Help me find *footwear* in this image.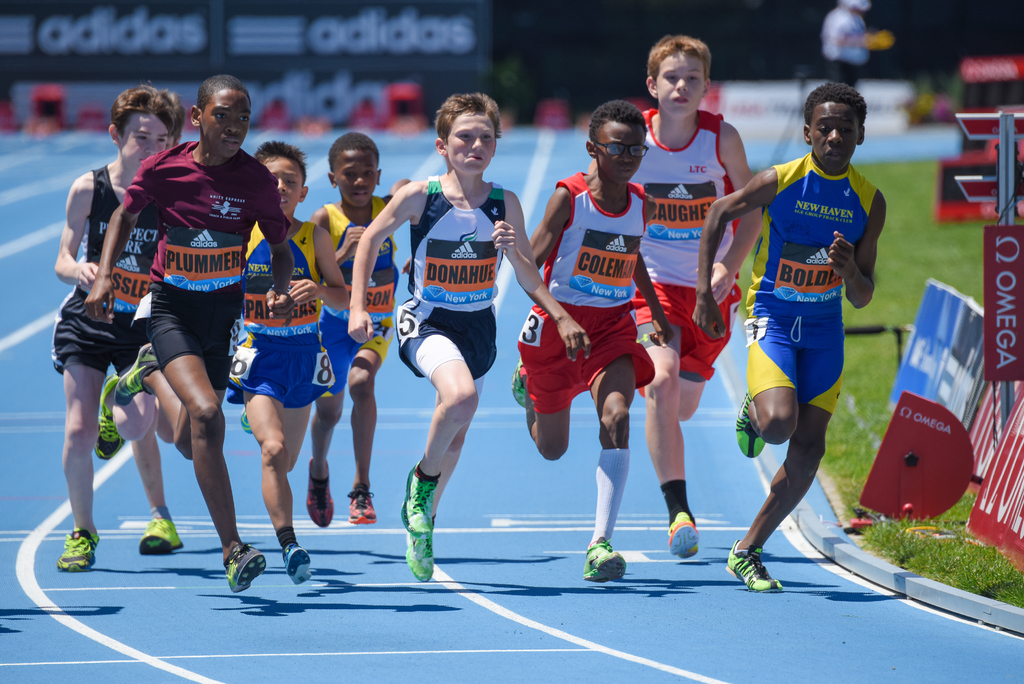
Found it: 113 345 155 400.
